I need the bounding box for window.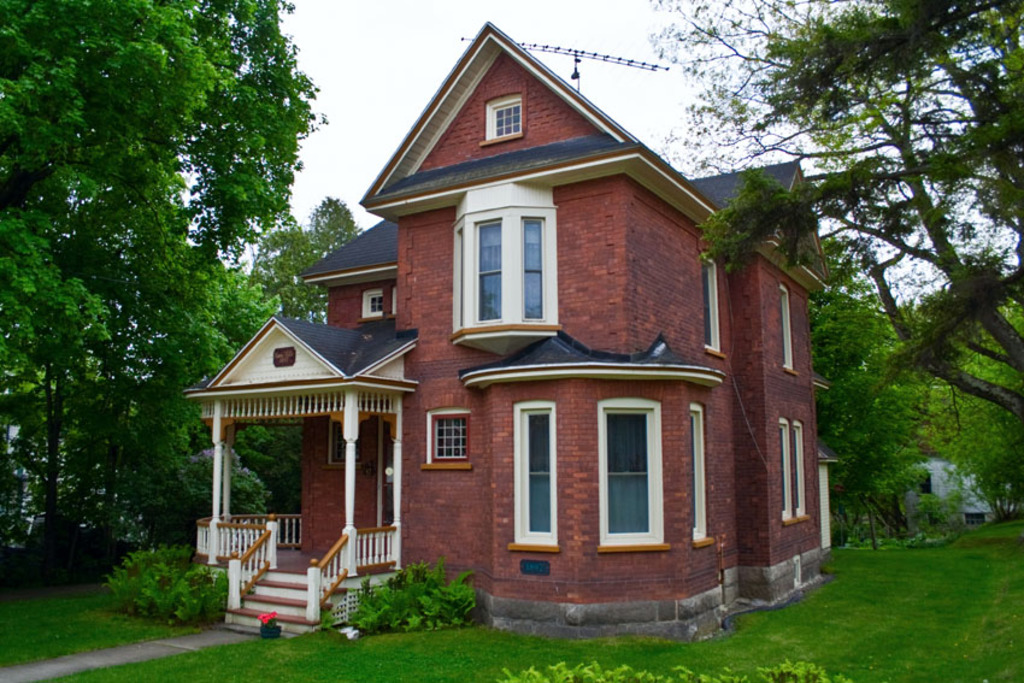
Here it is: box=[689, 406, 707, 542].
